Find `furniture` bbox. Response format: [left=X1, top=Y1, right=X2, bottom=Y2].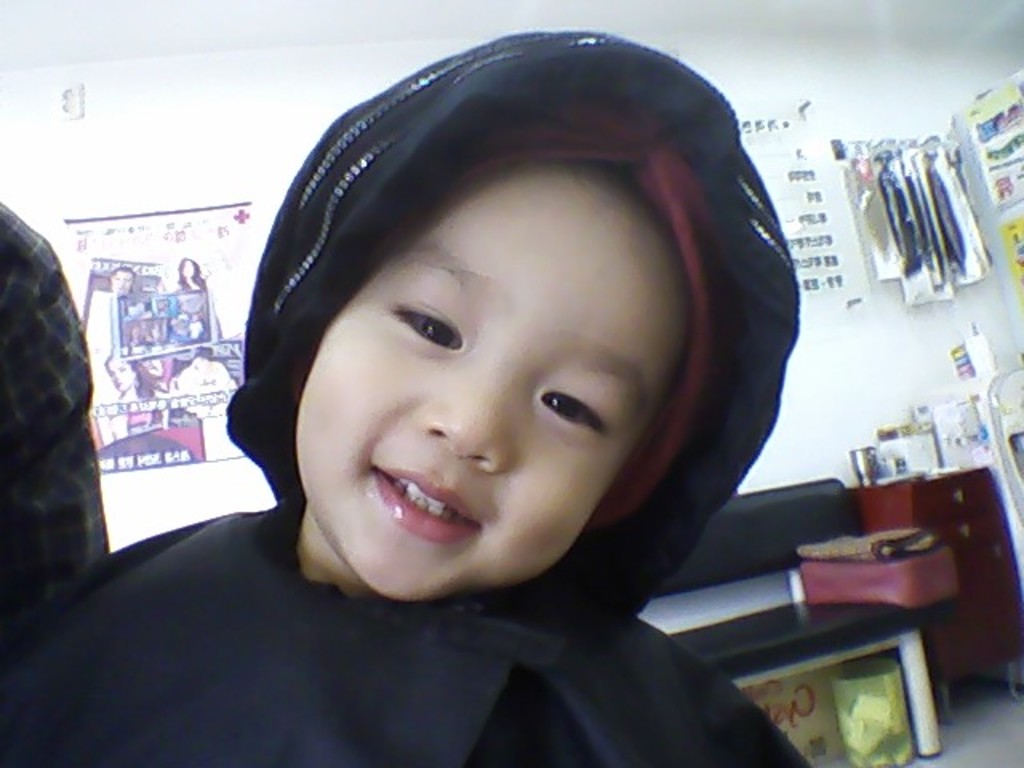
[left=637, top=474, right=962, bottom=754].
